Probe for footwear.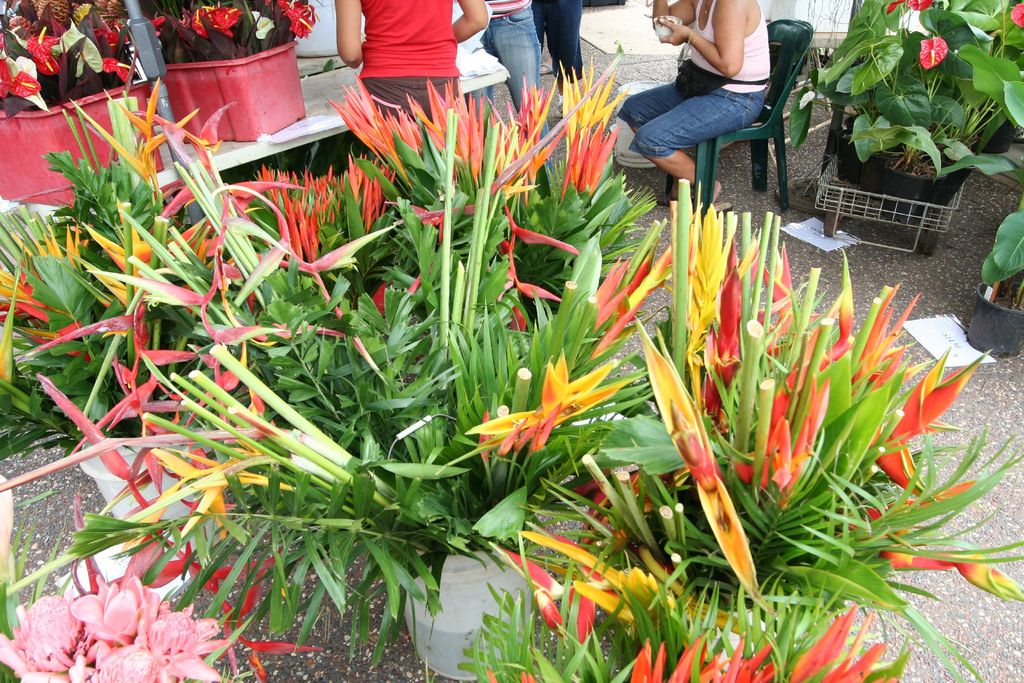
Probe result: 709 200 734 212.
